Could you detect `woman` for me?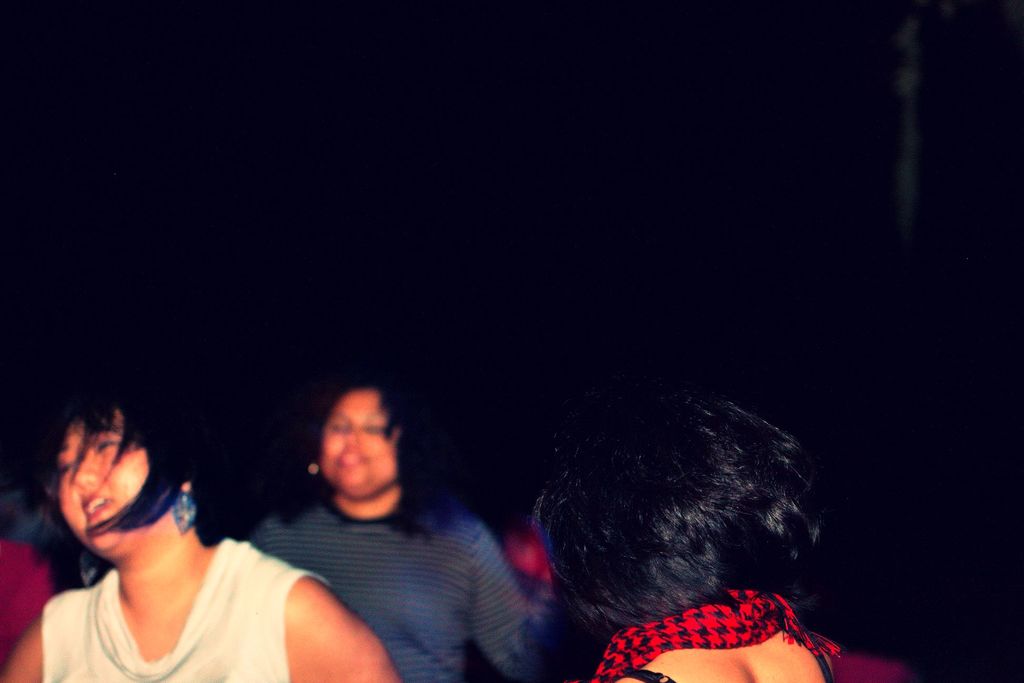
Detection result: select_region(260, 373, 541, 682).
